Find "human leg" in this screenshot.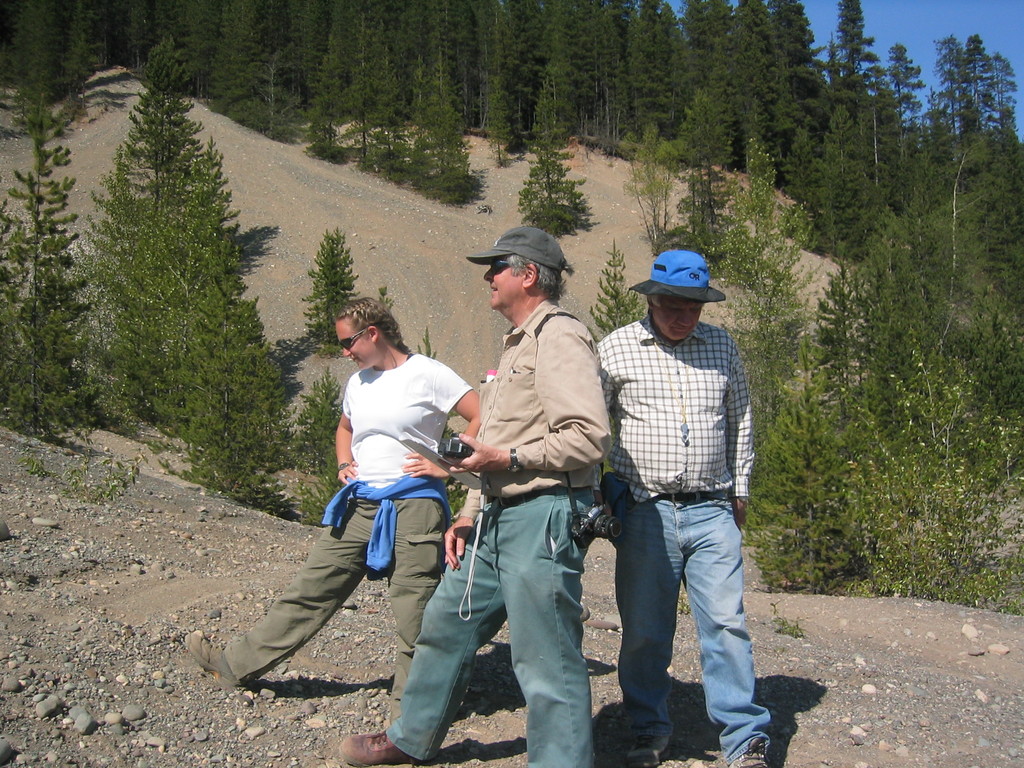
The bounding box for "human leg" is {"left": 345, "top": 508, "right": 510, "bottom": 767}.
